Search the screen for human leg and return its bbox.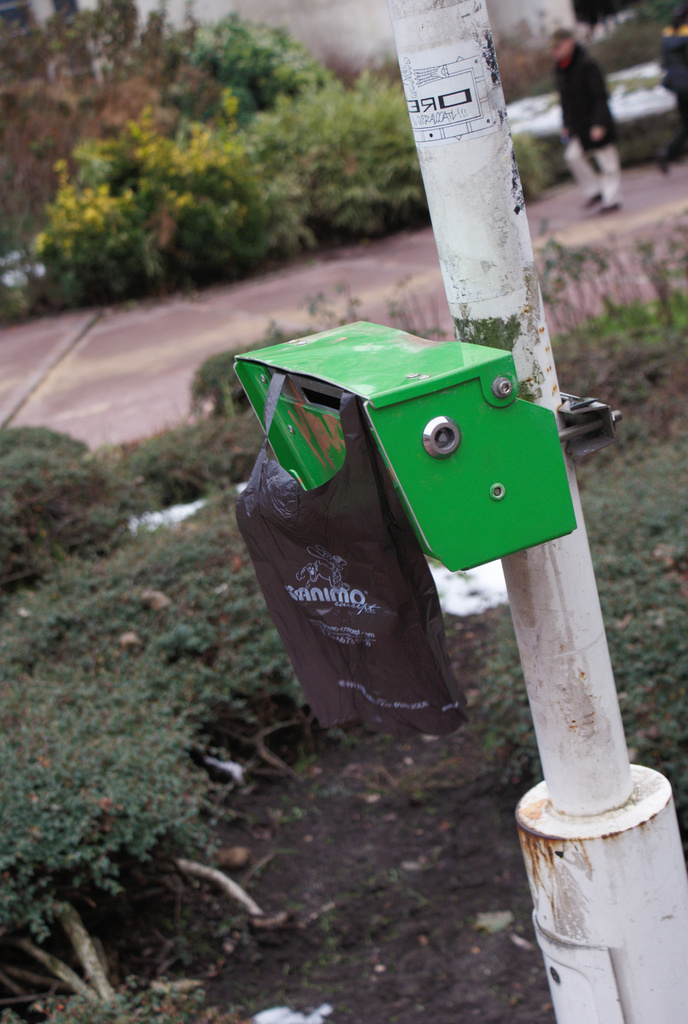
Found: 583 143 616 211.
